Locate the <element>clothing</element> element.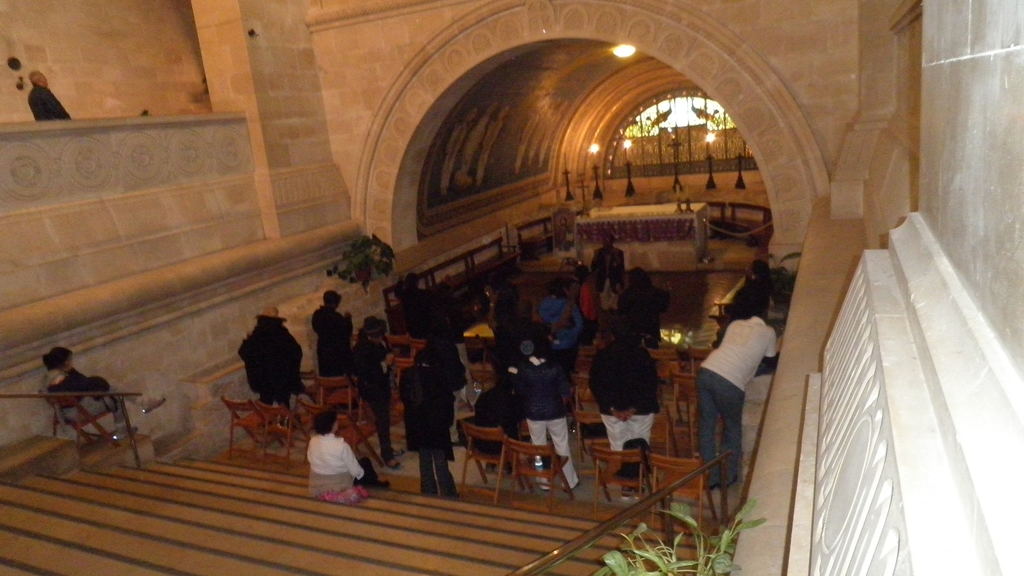
Element bbox: [42,364,144,417].
